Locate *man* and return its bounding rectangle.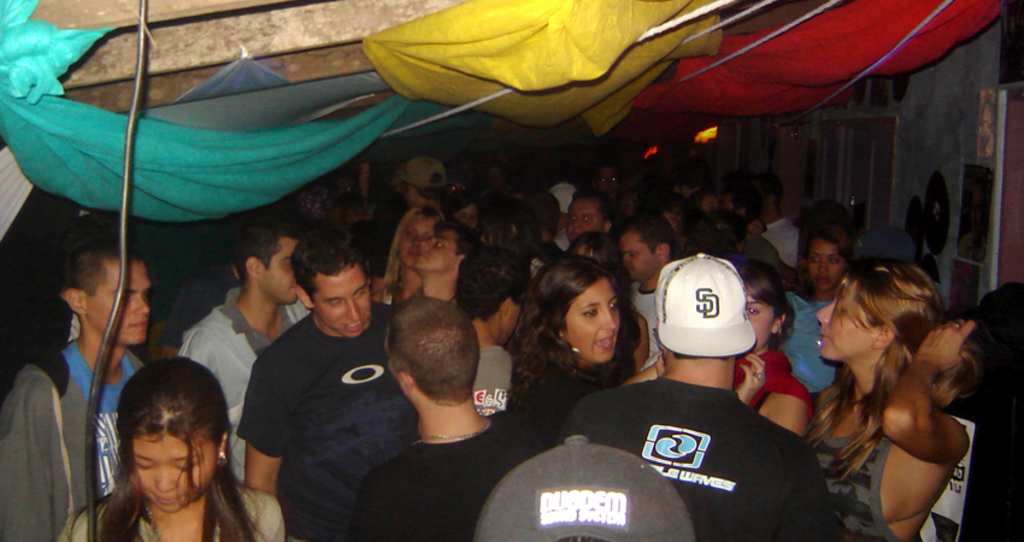
x1=0, y1=242, x2=163, y2=541.
